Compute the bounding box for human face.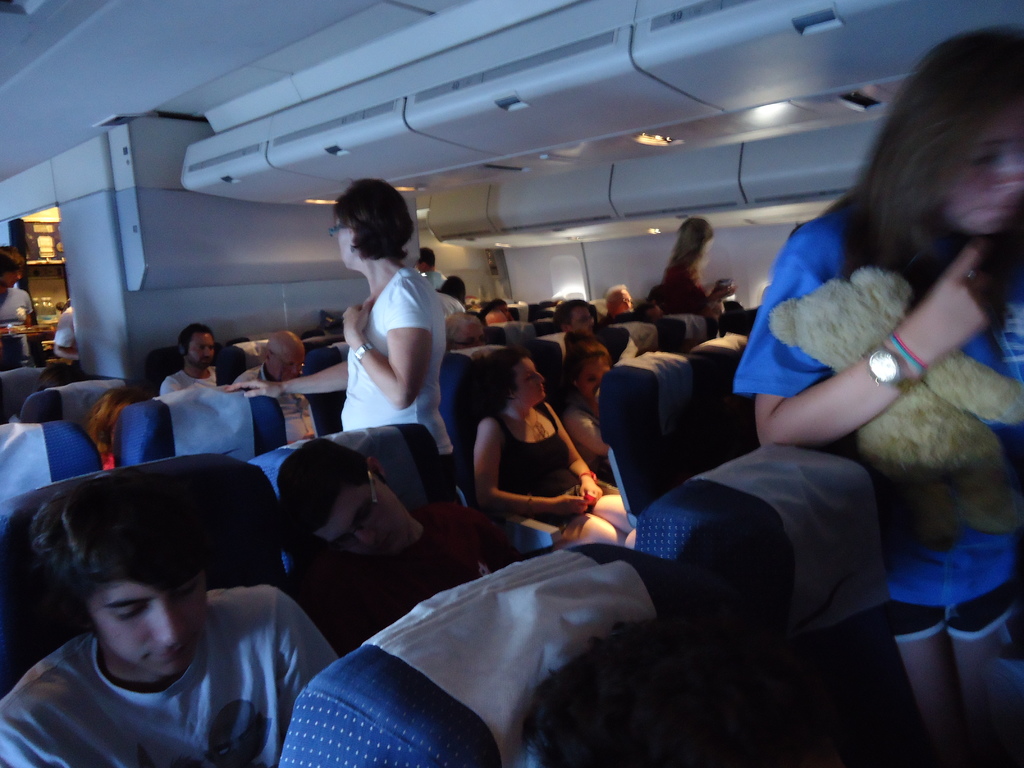
[left=269, top=346, right=308, bottom=388].
